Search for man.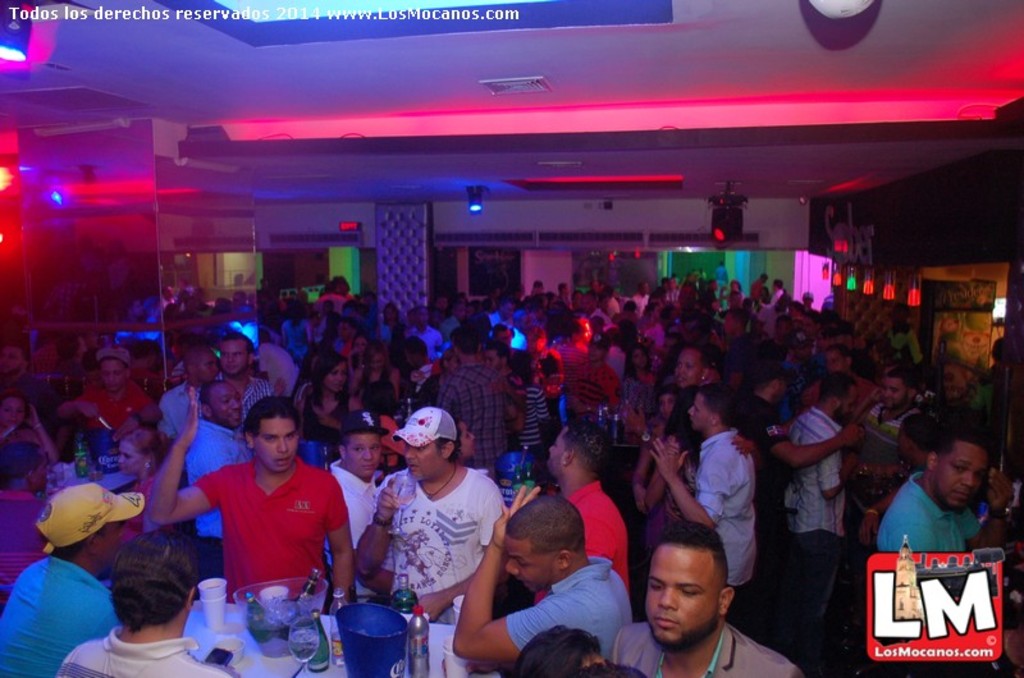
Found at bbox=[586, 292, 611, 330].
